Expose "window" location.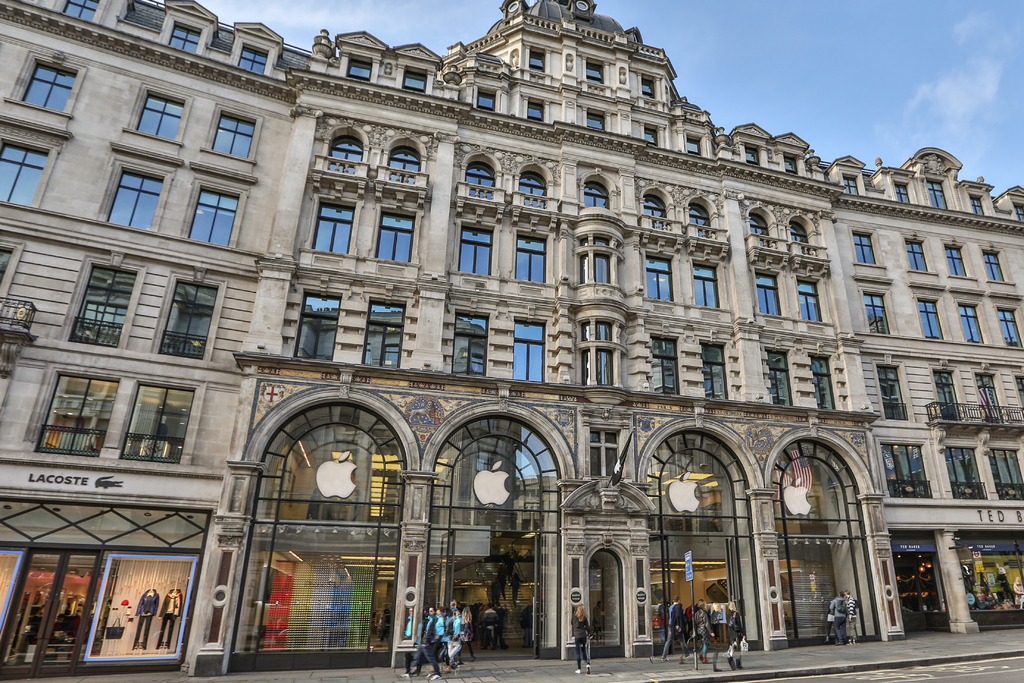
Exposed at select_region(947, 245, 967, 278).
